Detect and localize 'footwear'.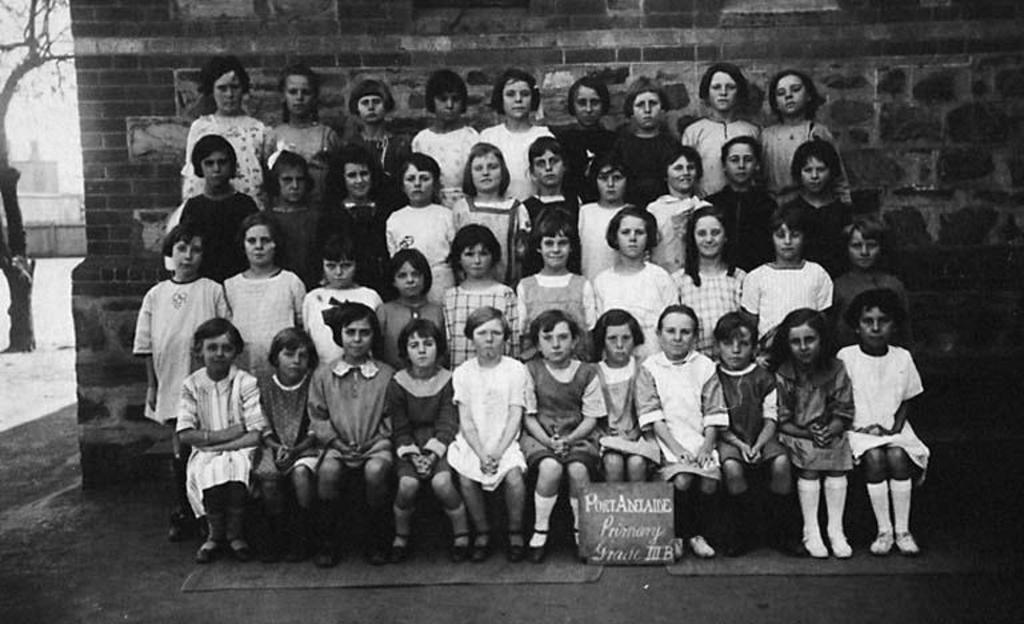
Localized at (527, 527, 556, 563).
